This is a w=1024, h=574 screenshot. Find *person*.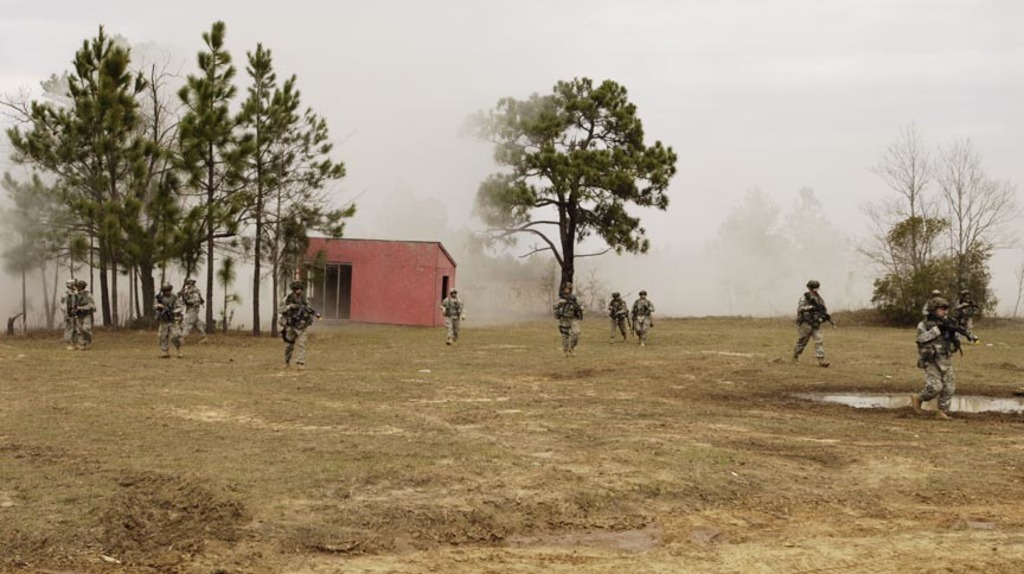
Bounding box: BBox(920, 282, 973, 409).
